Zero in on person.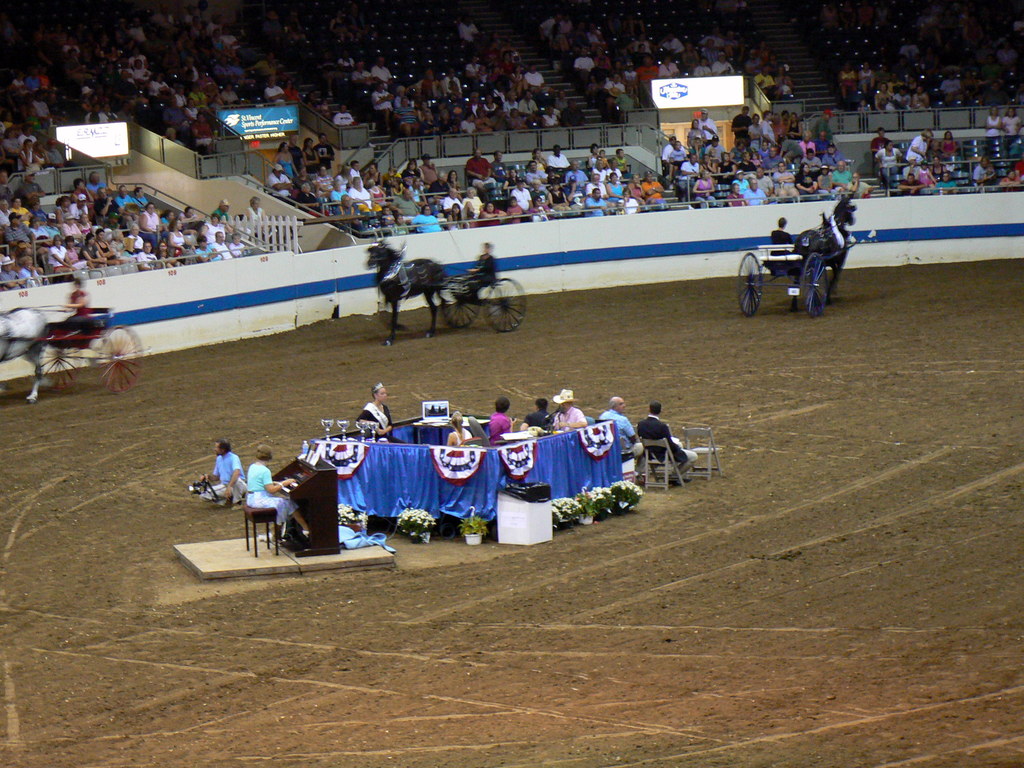
Zeroed in: {"left": 439, "top": 71, "right": 461, "bottom": 98}.
